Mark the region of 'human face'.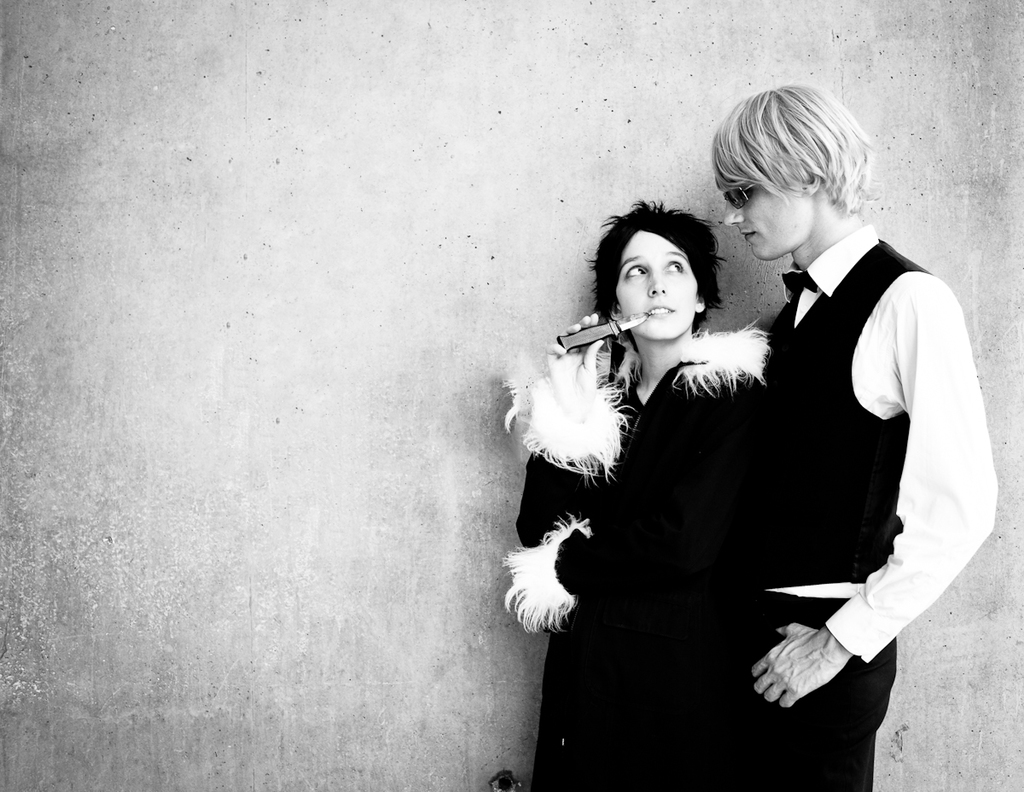
Region: [617,219,699,341].
